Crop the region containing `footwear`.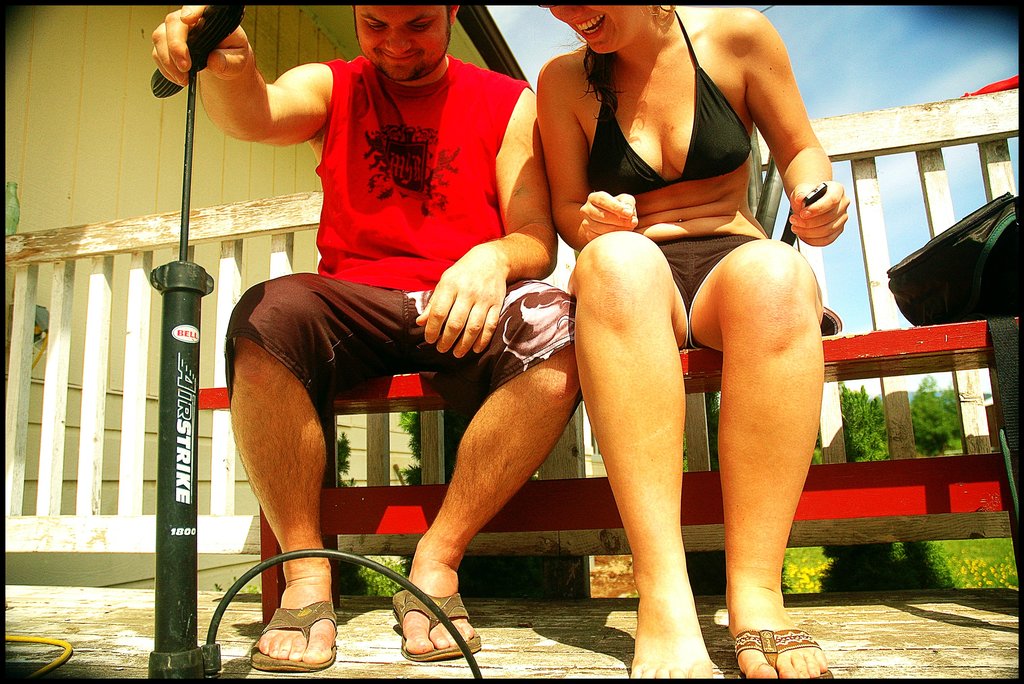
Crop region: [730, 628, 834, 683].
